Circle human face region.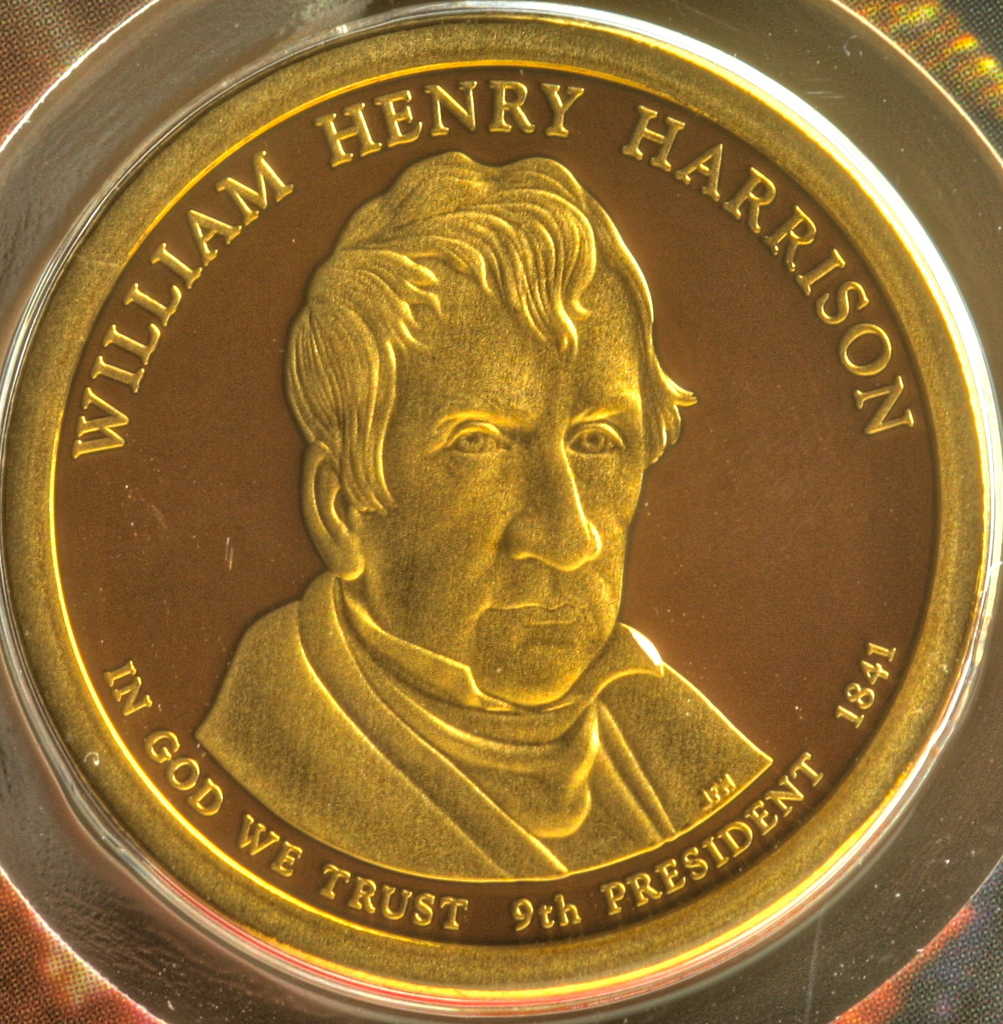
Region: bbox(366, 249, 658, 711).
